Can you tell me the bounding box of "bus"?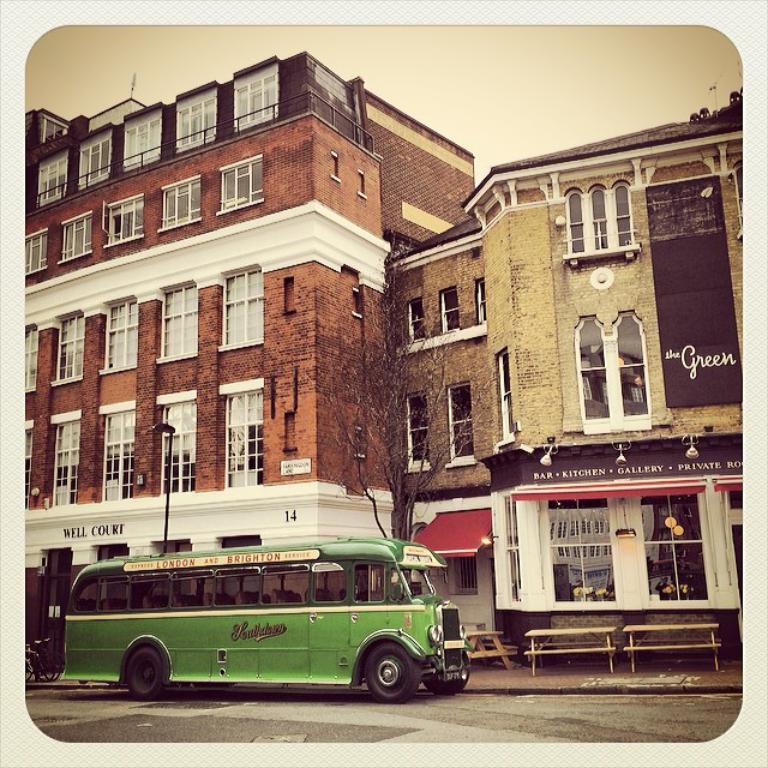
64,532,474,704.
